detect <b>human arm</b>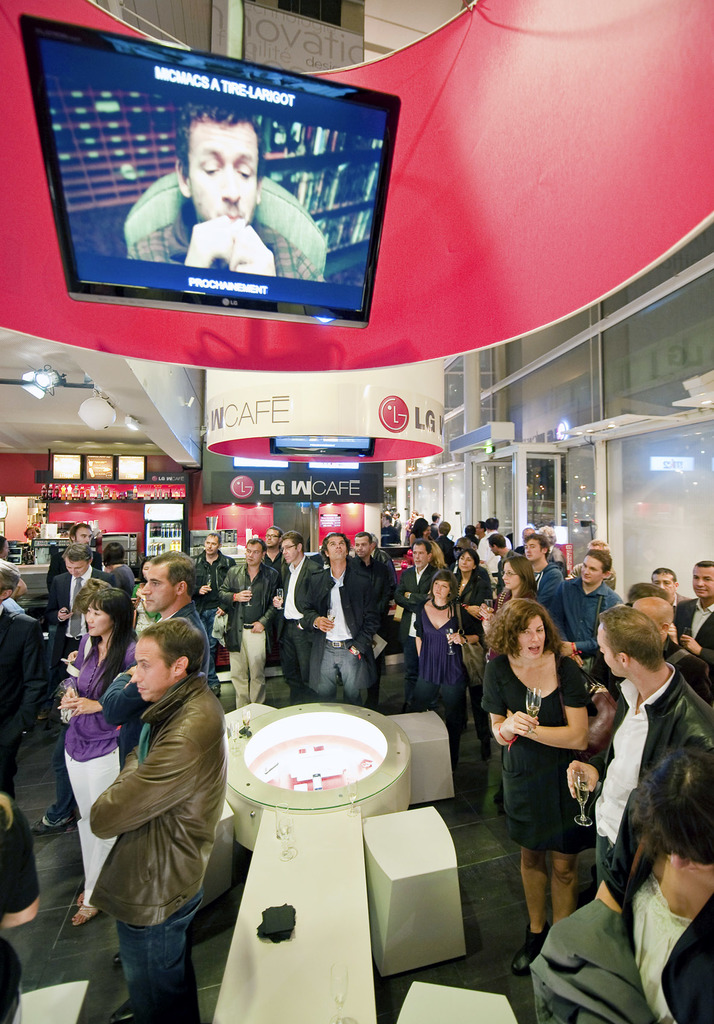
182/209/248/279
